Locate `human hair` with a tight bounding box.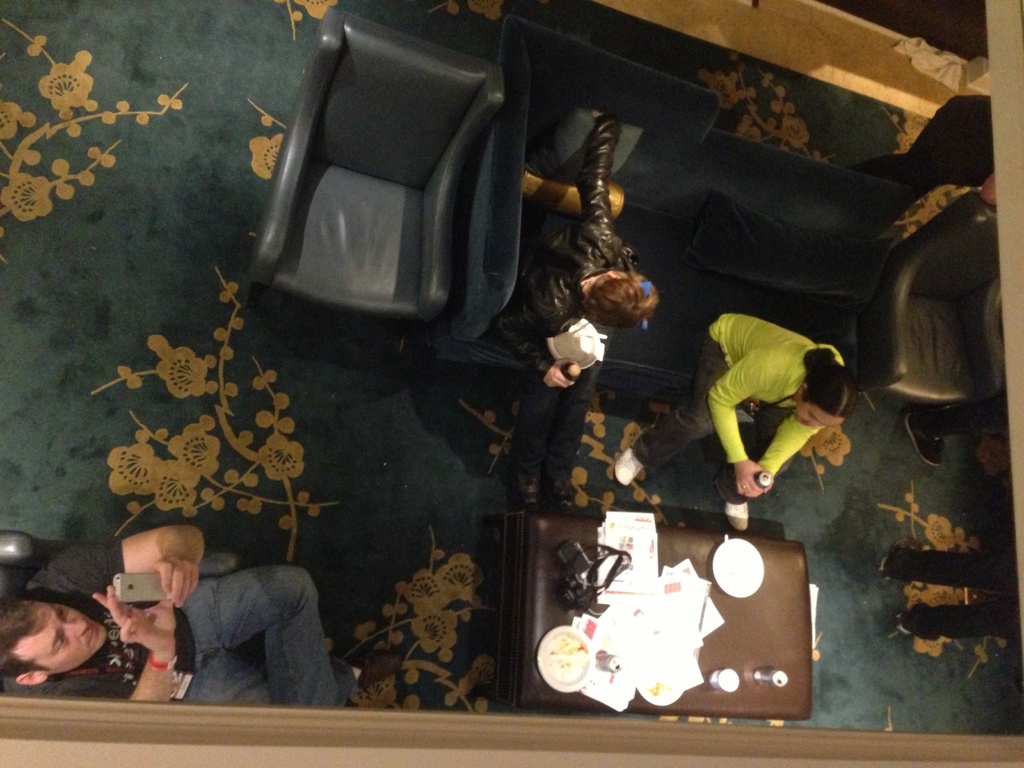
box=[799, 346, 861, 421].
